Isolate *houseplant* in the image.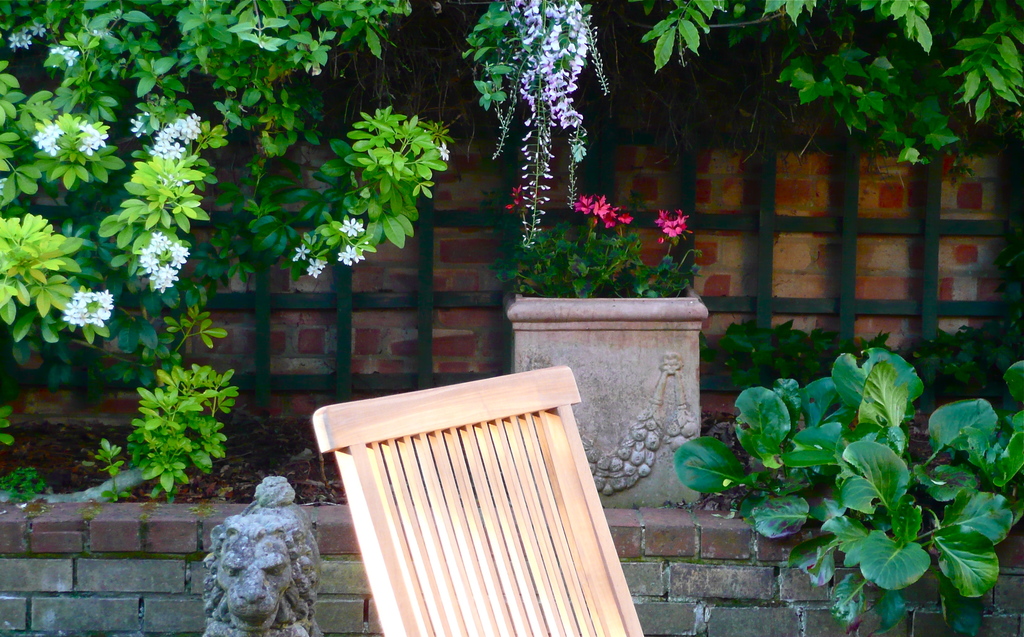
Isolated region: <bbox>488, 182, 714, 508</bbox>.
